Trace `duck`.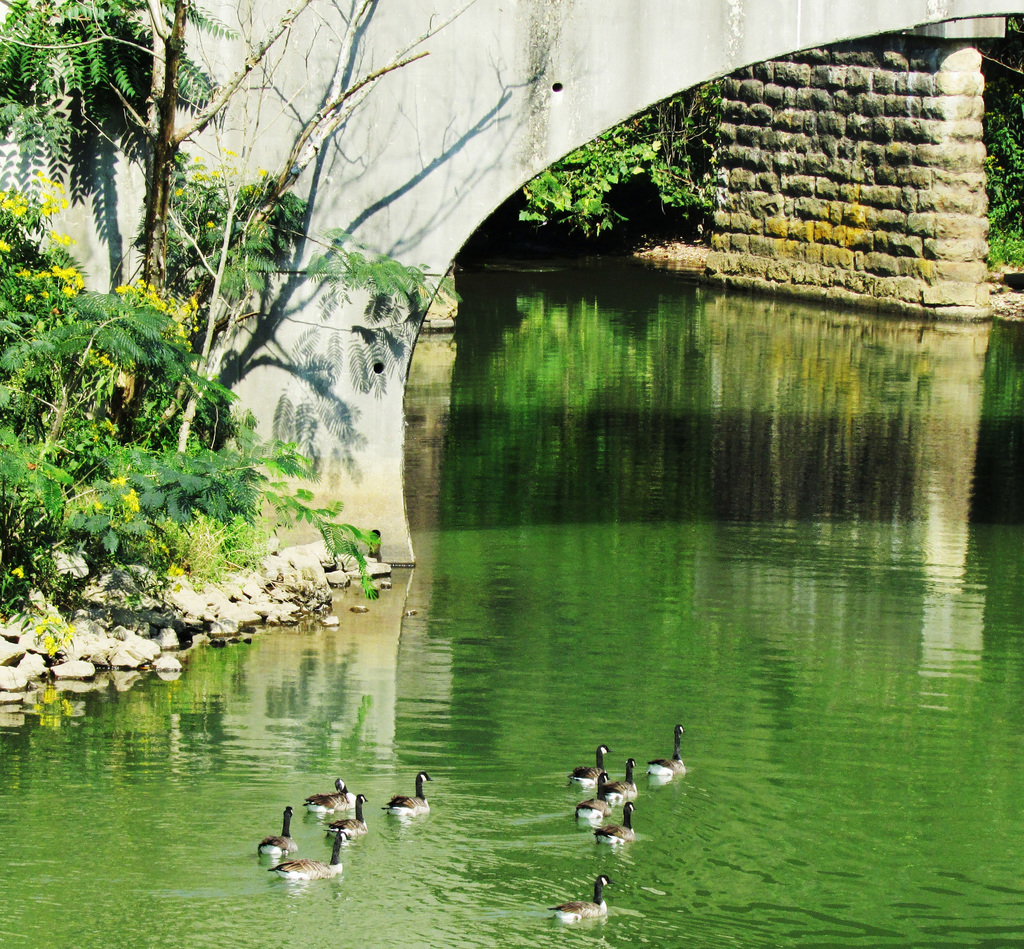
Traced to crop(554, 872, 606, 924).
